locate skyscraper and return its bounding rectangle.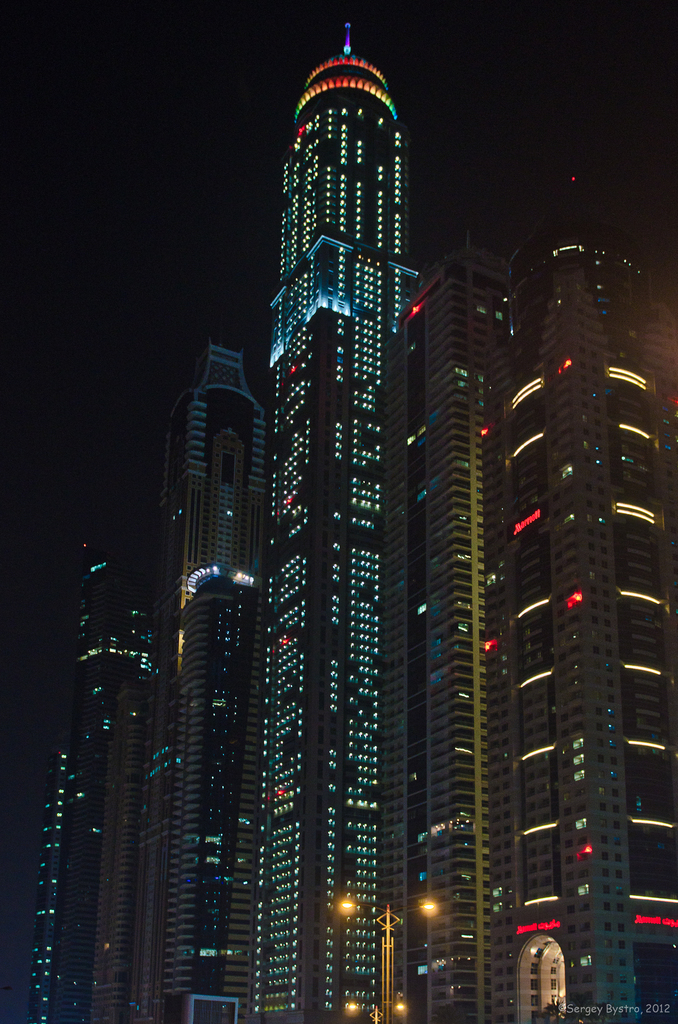
[403, 144, 677, 1023].
